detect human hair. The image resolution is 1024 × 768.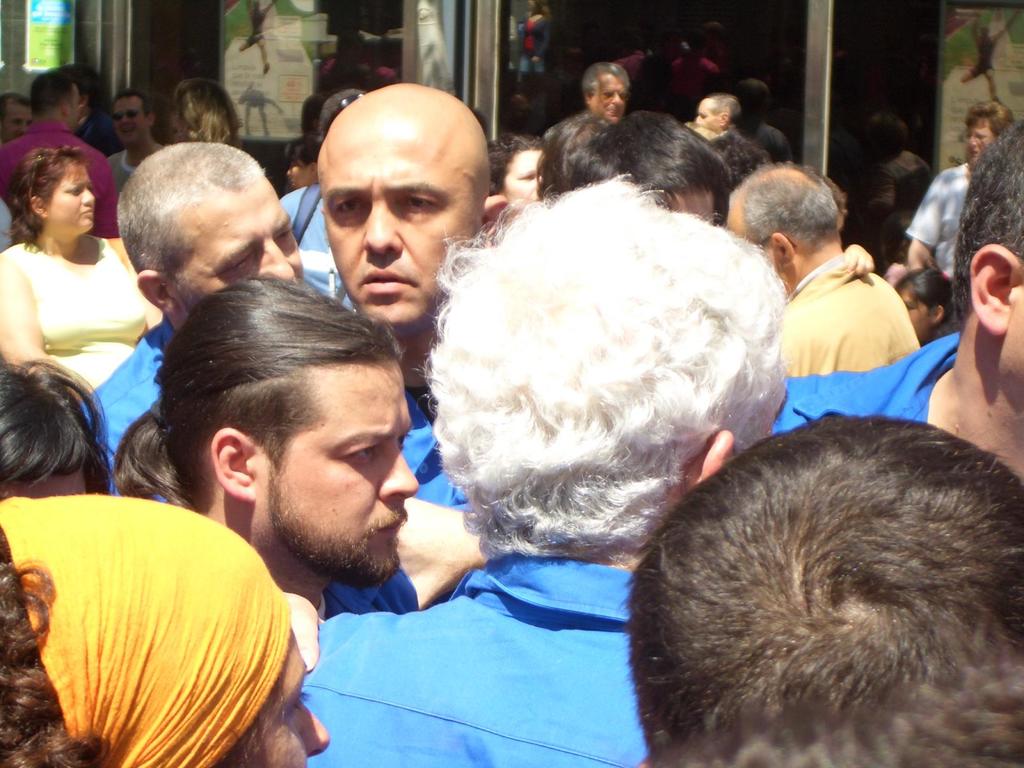
410 175 785 559.
